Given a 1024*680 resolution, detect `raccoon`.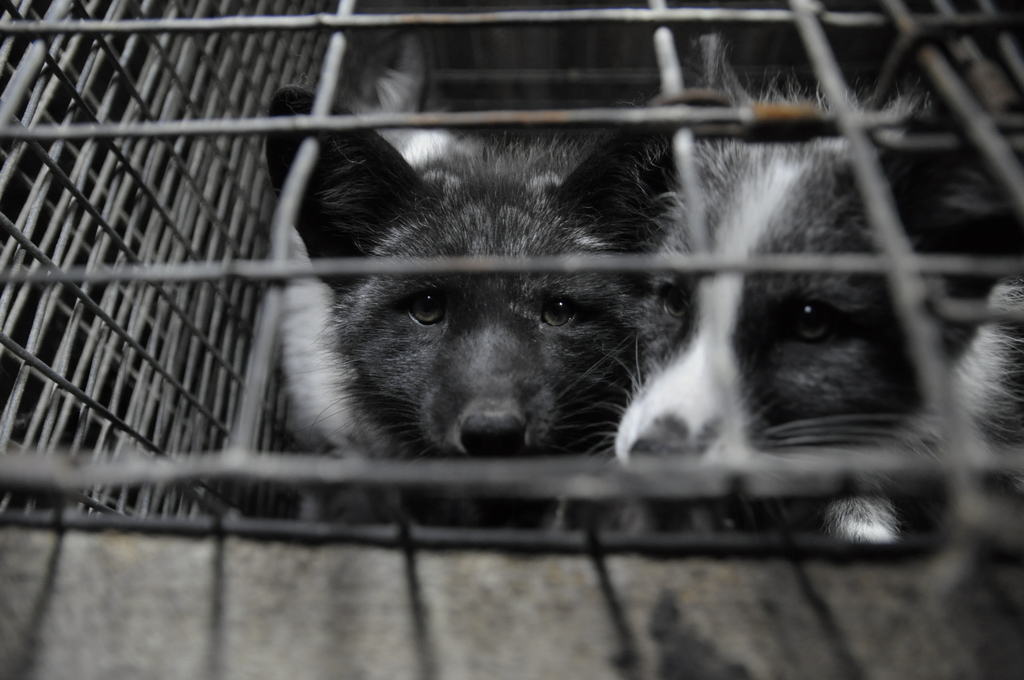
select_region(270, 88, 676, 535).
